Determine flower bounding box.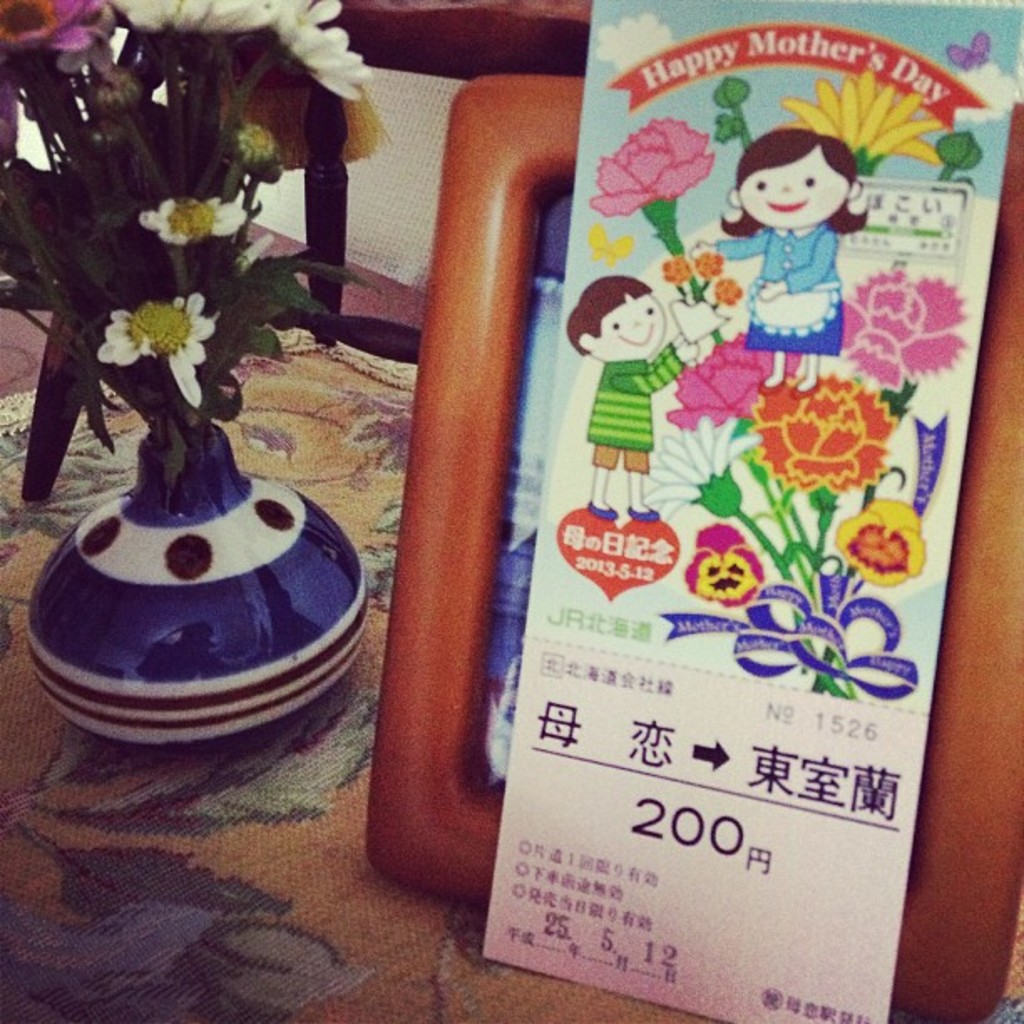
Determined: rect(845, 263, 970, 388).
